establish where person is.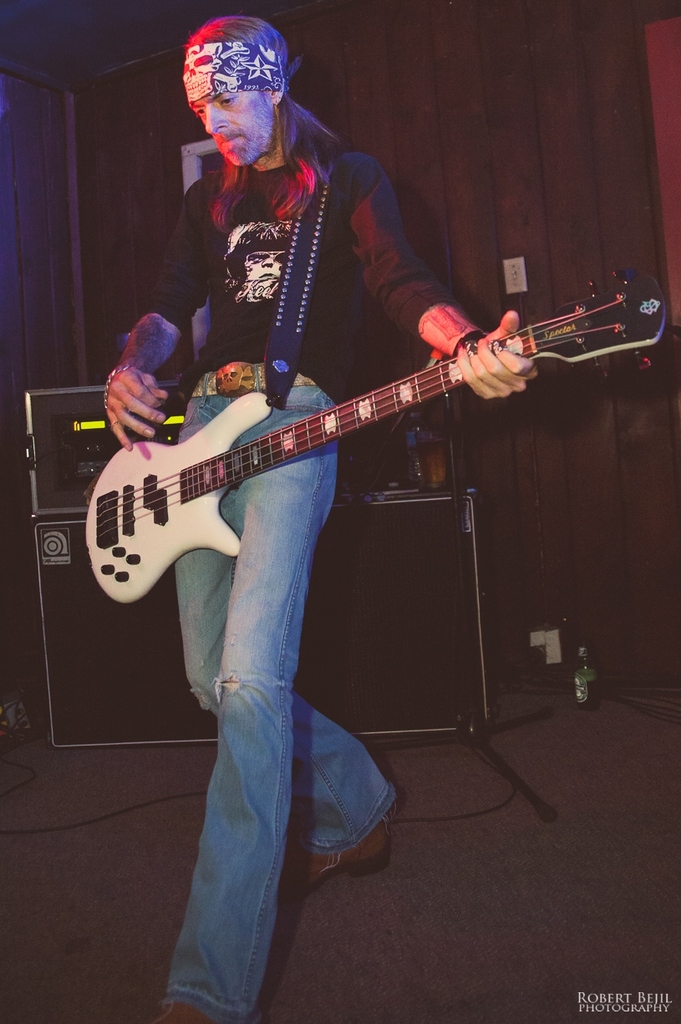
Established at select_region(102, 13, 533, 1023).
